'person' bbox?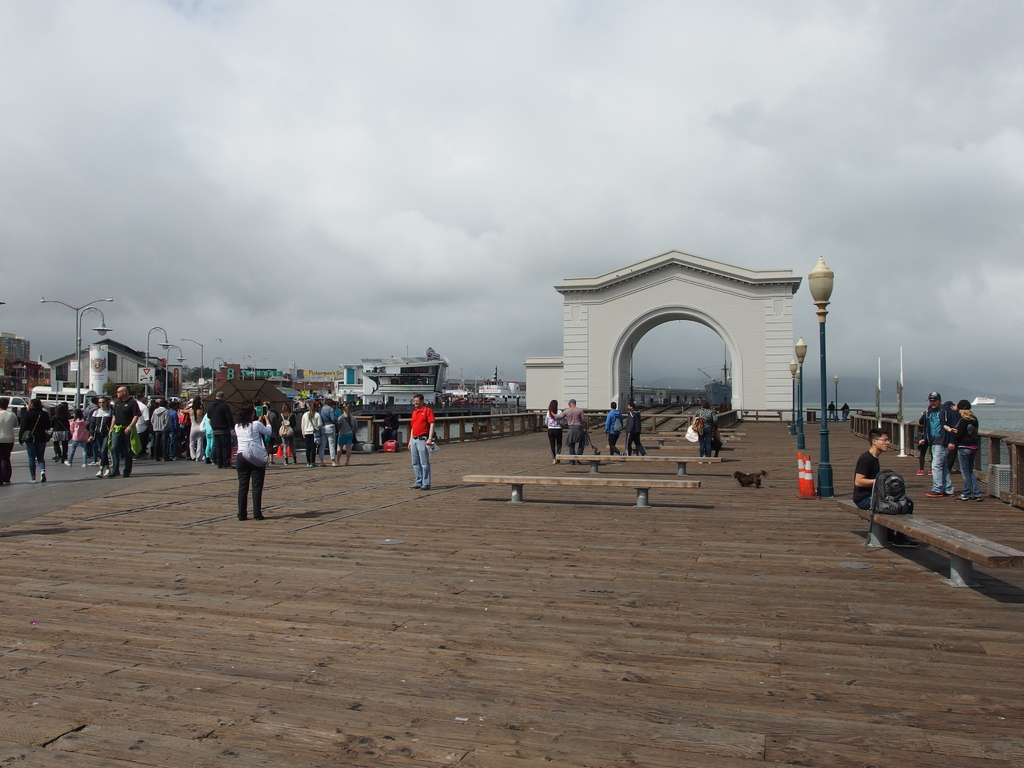
region(550, 393, 588, 468)
